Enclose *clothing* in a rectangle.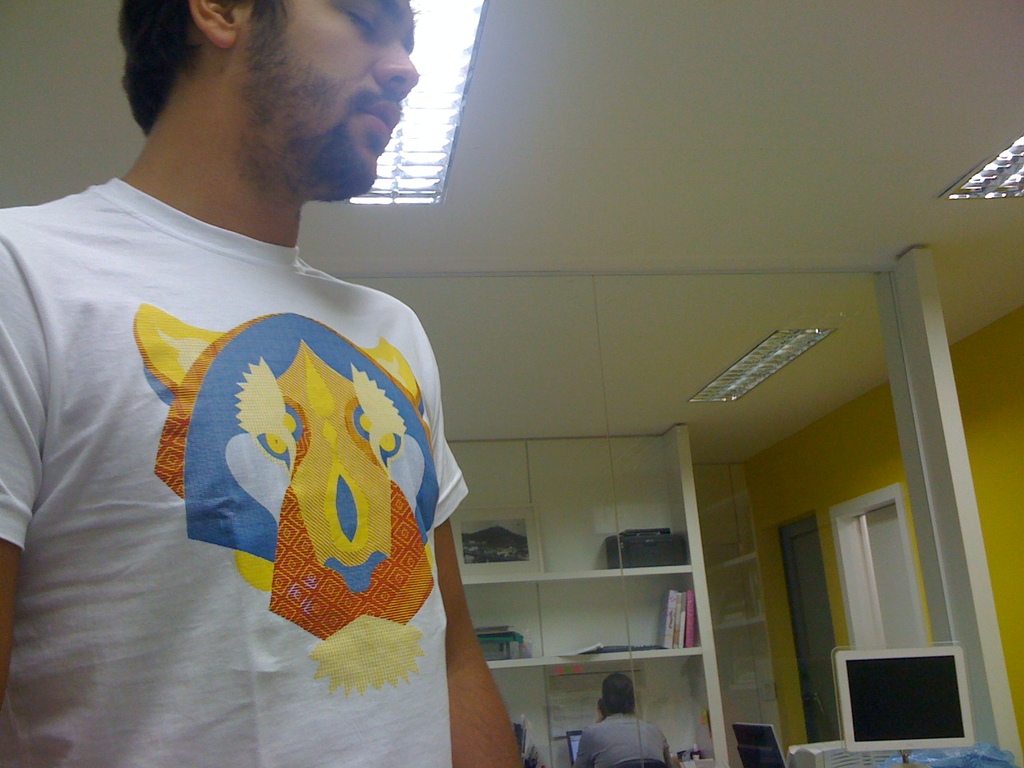
x1=18, y1=112, x2=492, y2=763.
